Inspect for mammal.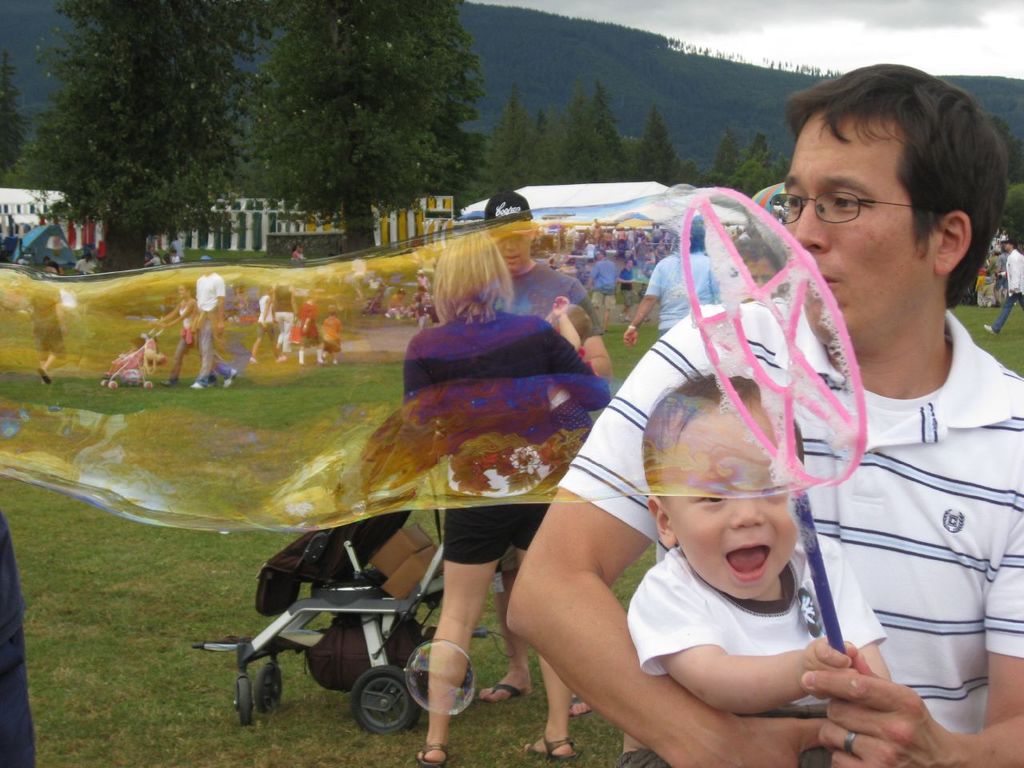
Inspection: x1=626 y1=367 x2=891 y2=767.
